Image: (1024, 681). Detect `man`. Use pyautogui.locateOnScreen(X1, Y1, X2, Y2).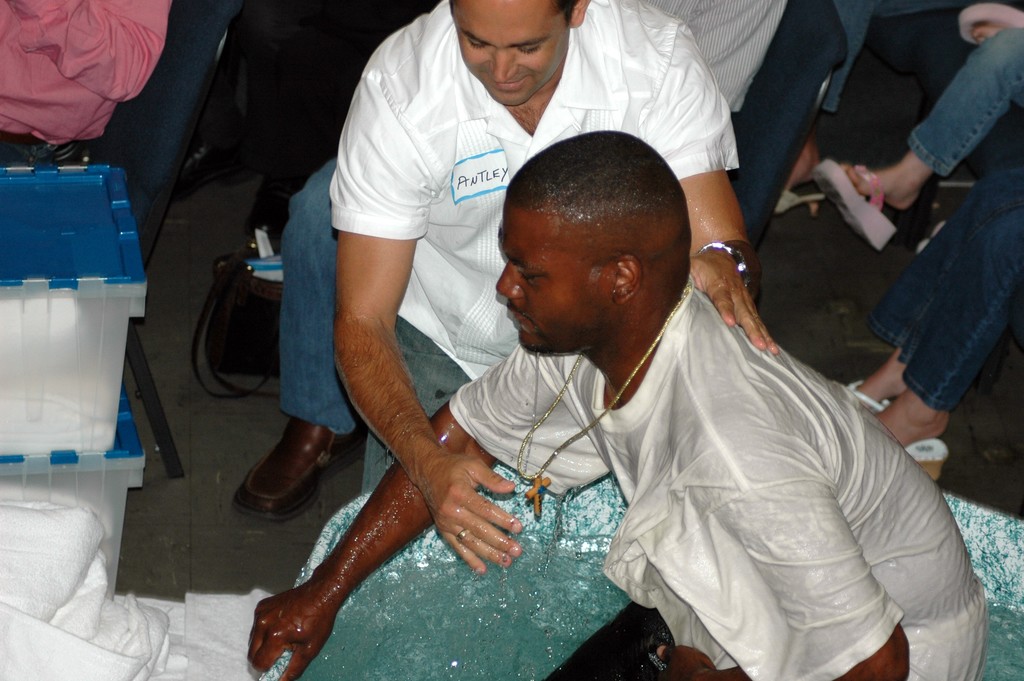
pyautogui.locateOnScreen(0, 0, 173, 164).
